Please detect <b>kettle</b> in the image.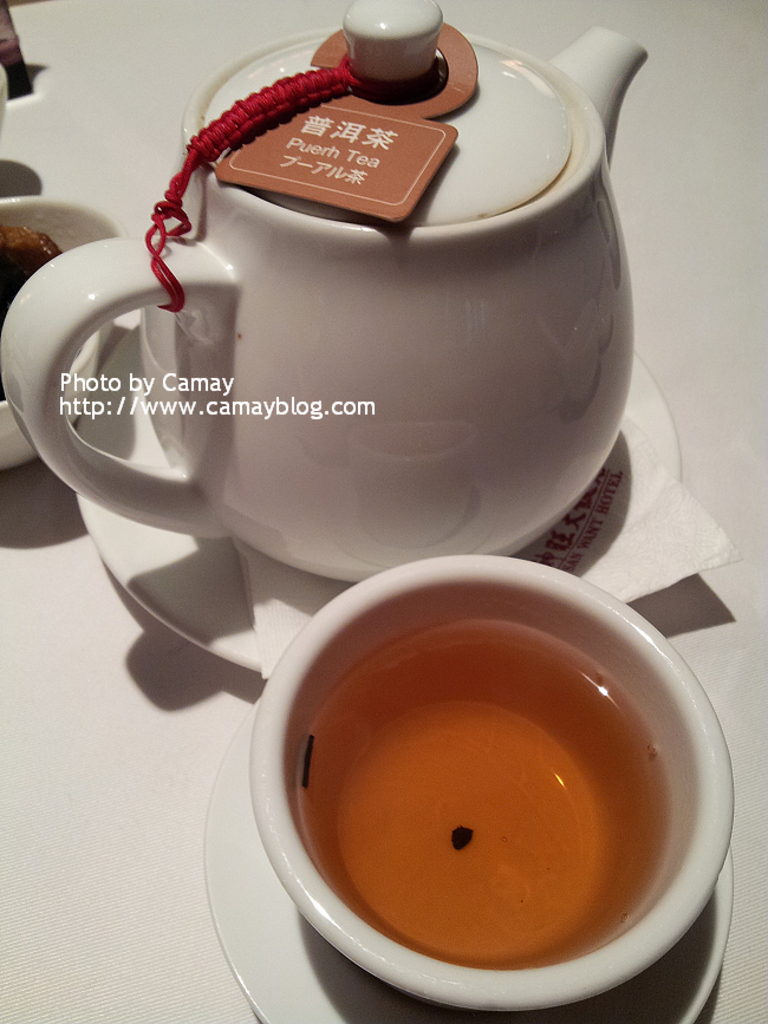
0 0 659 586.
